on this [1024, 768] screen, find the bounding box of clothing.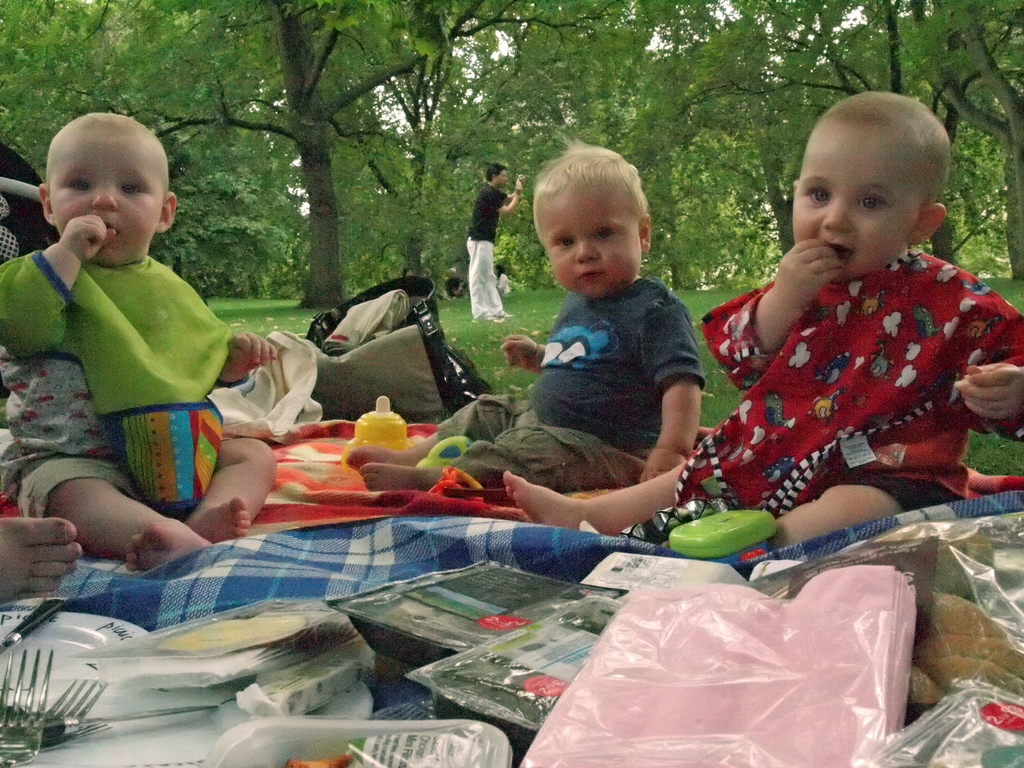
Bounding box: box=[40, 186, 239, 532].
